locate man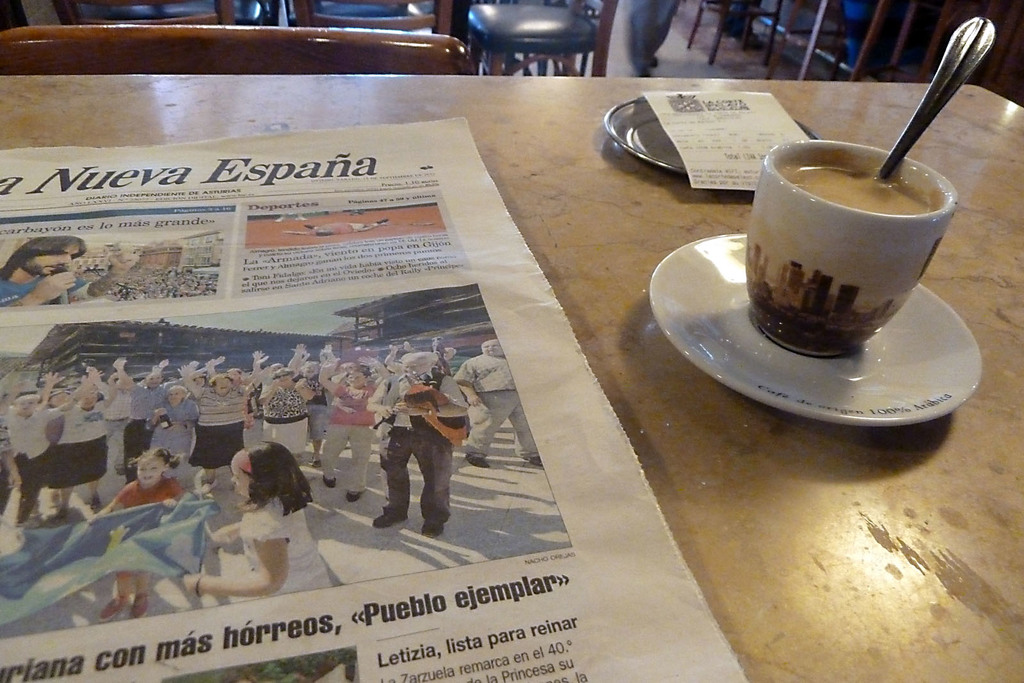
[x1=0, y1=231, x2=149, y2=307]
